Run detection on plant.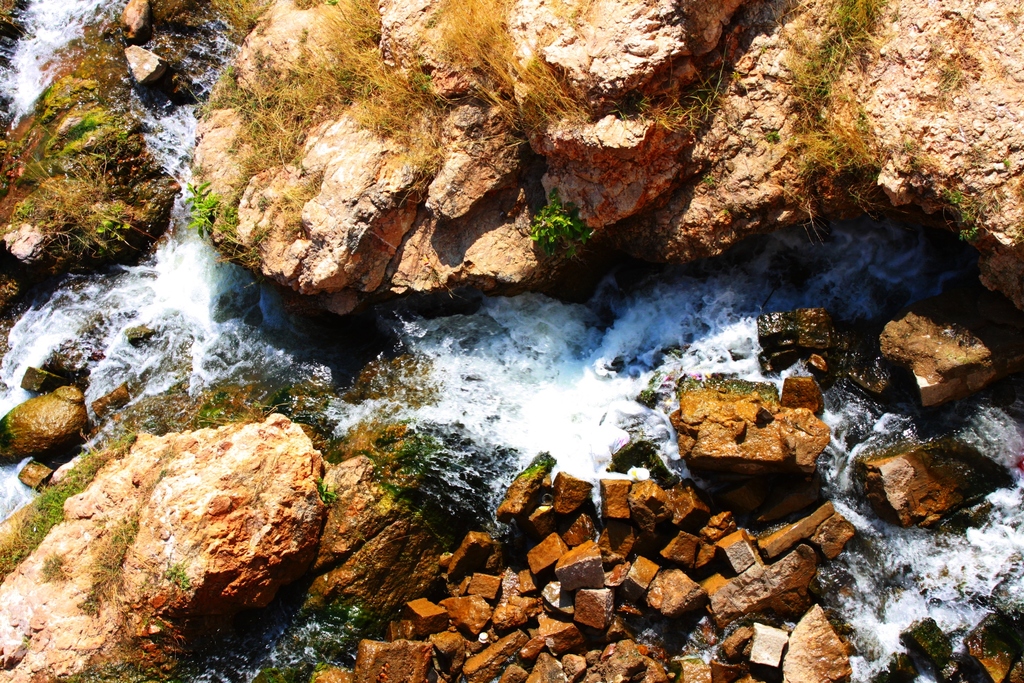
Result: <box>934,183,979,244</box>.
